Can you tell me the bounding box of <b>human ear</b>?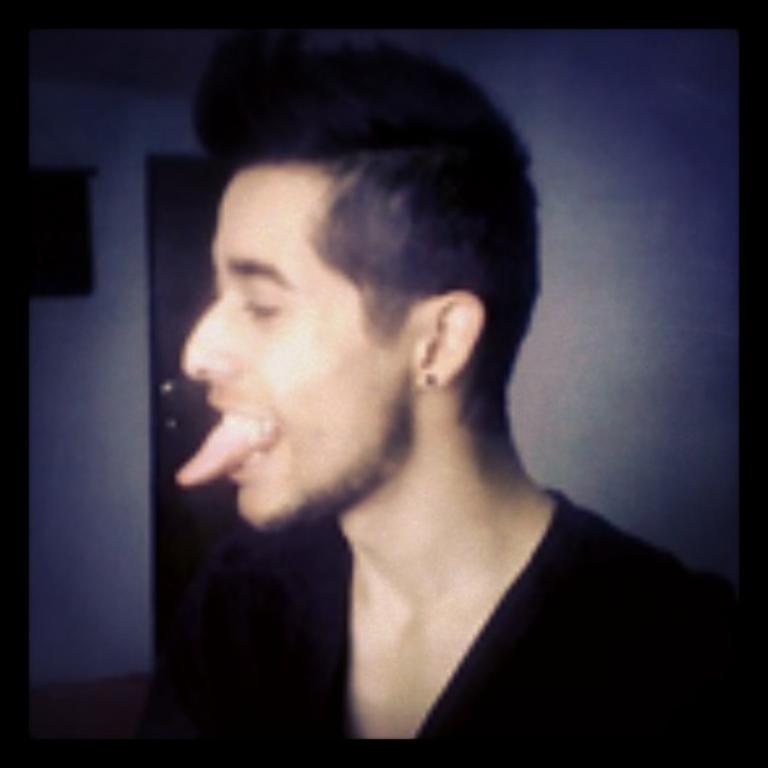
left=414, top=288, right=488, bottom=391.
